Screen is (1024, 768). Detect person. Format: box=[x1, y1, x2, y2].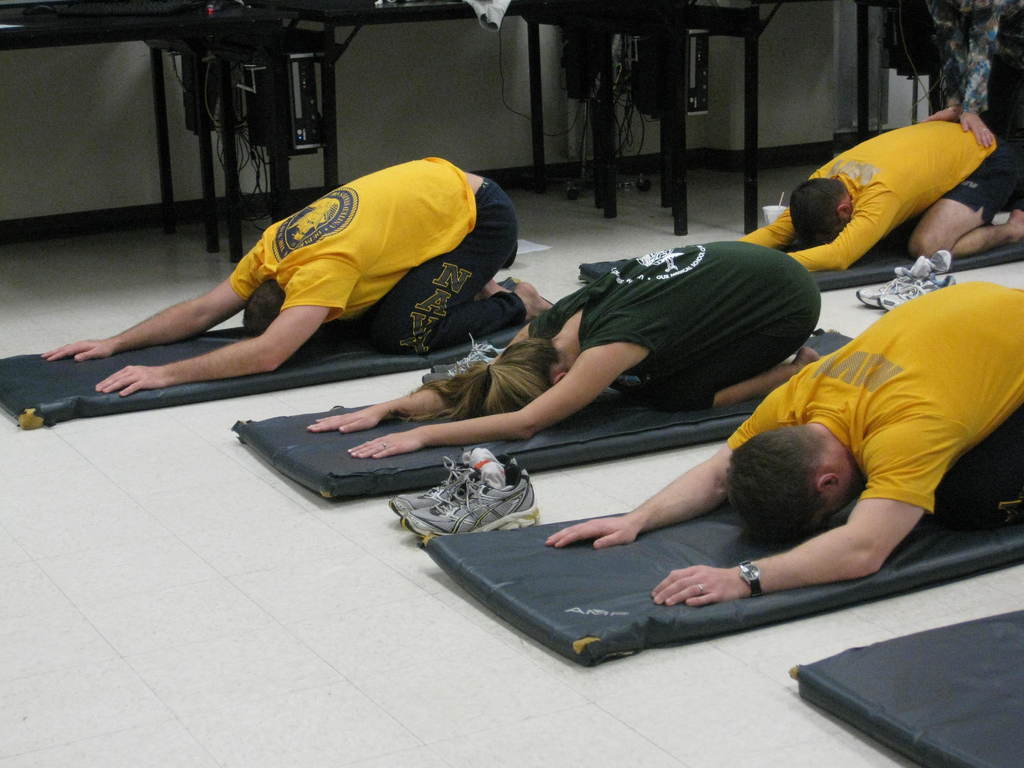
box=[305, 239, 824, 460].
